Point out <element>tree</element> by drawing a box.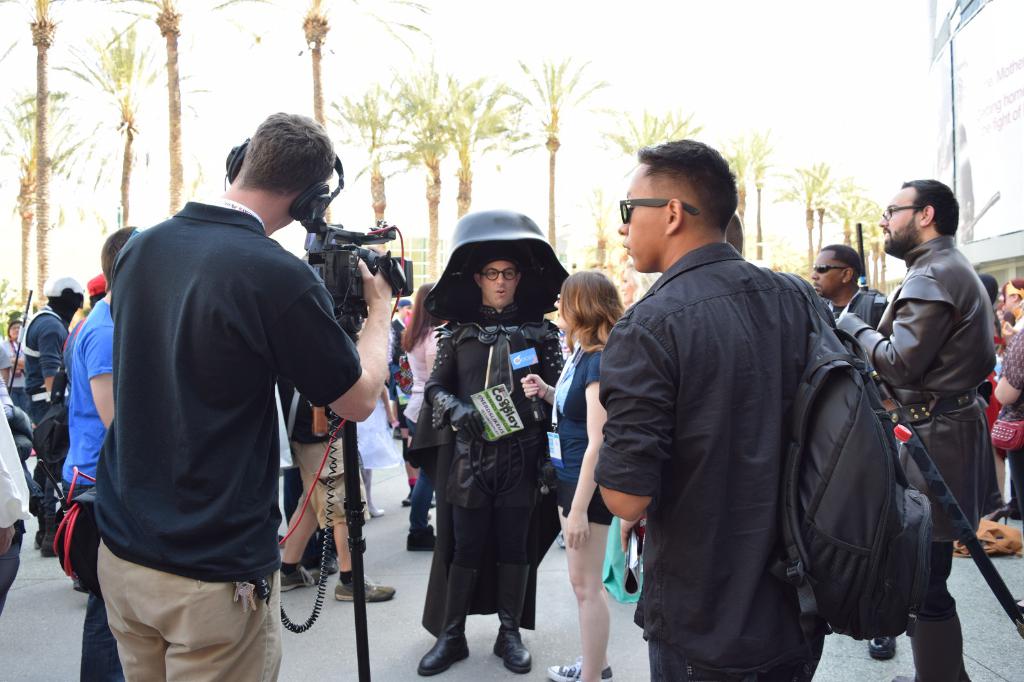
x1=56 y1=9 x2=209 y2=232.
